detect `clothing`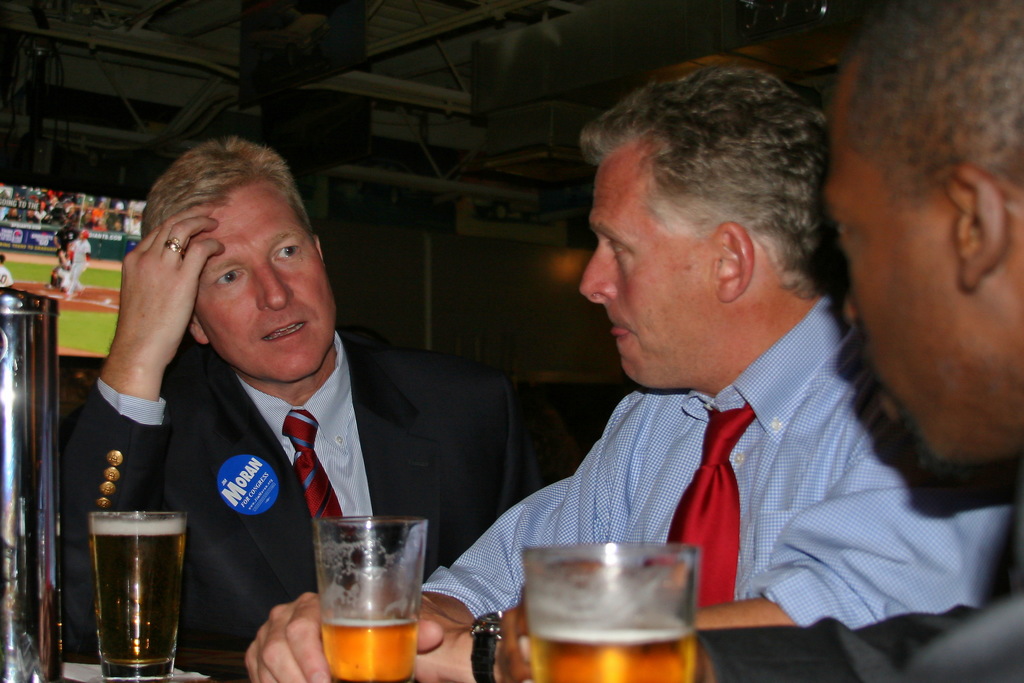
[left=695, top=588, right=1023, bottom=682]
